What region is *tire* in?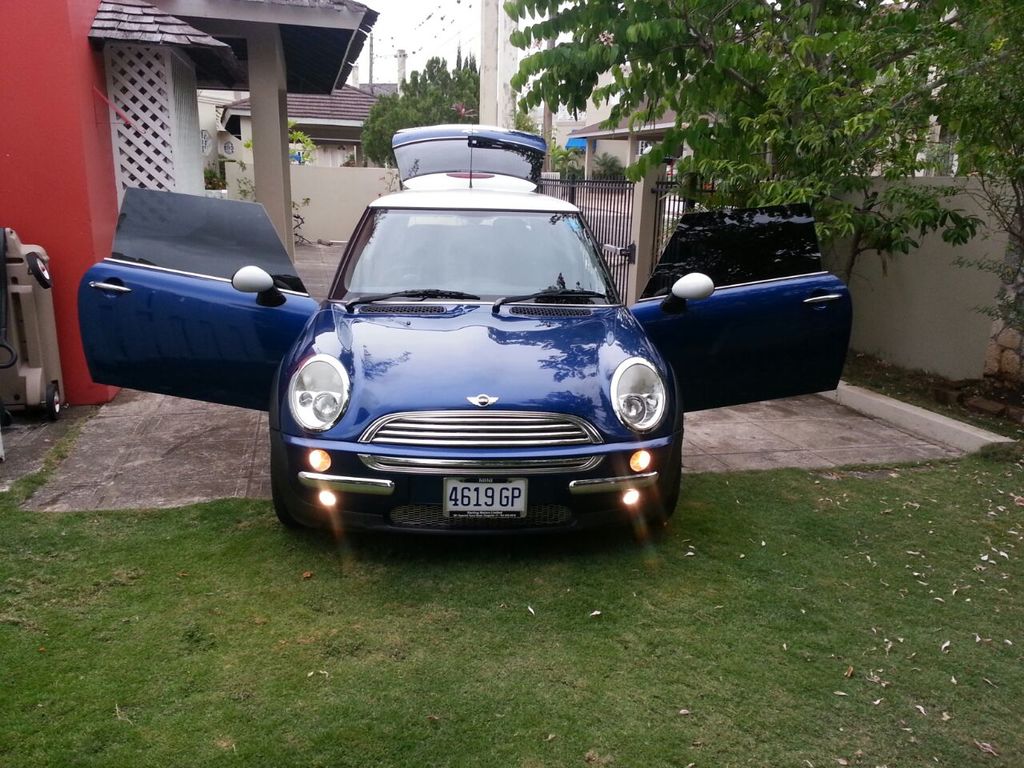
Rect(646, 454, 680, 526).
